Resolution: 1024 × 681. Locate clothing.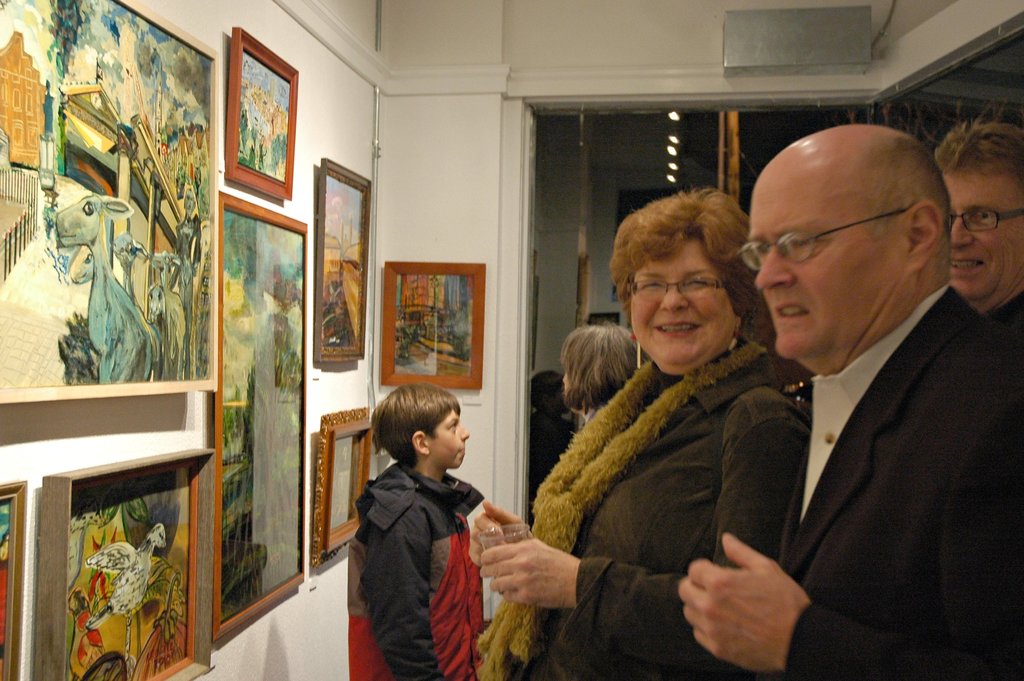
box=[339, 423, 489, 680].
